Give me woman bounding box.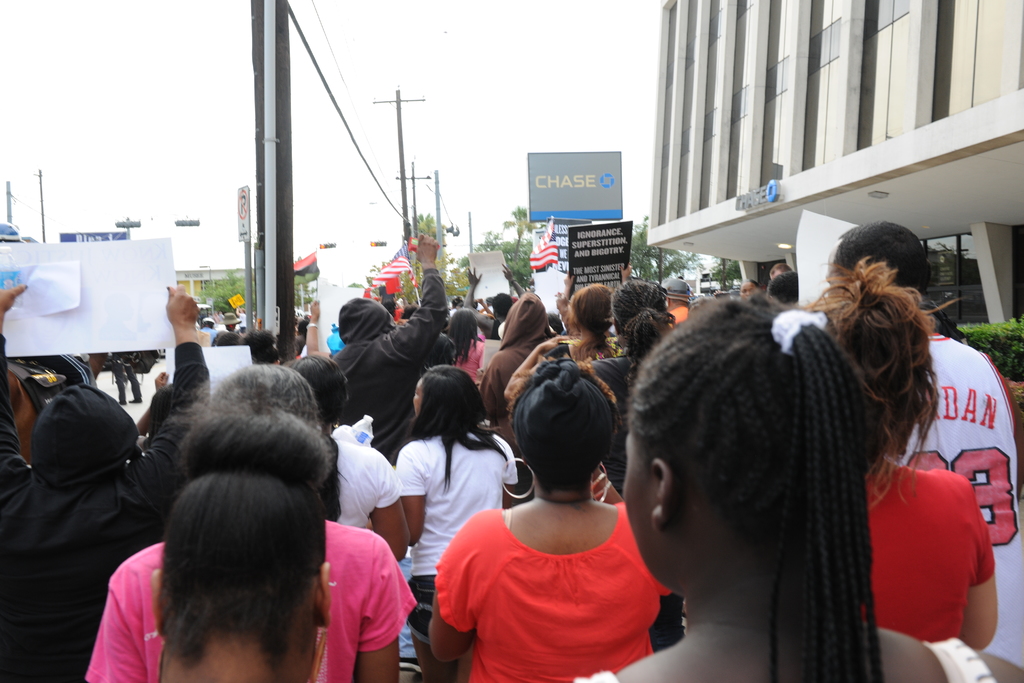
<region>582, 278, 681, 492</region>.
